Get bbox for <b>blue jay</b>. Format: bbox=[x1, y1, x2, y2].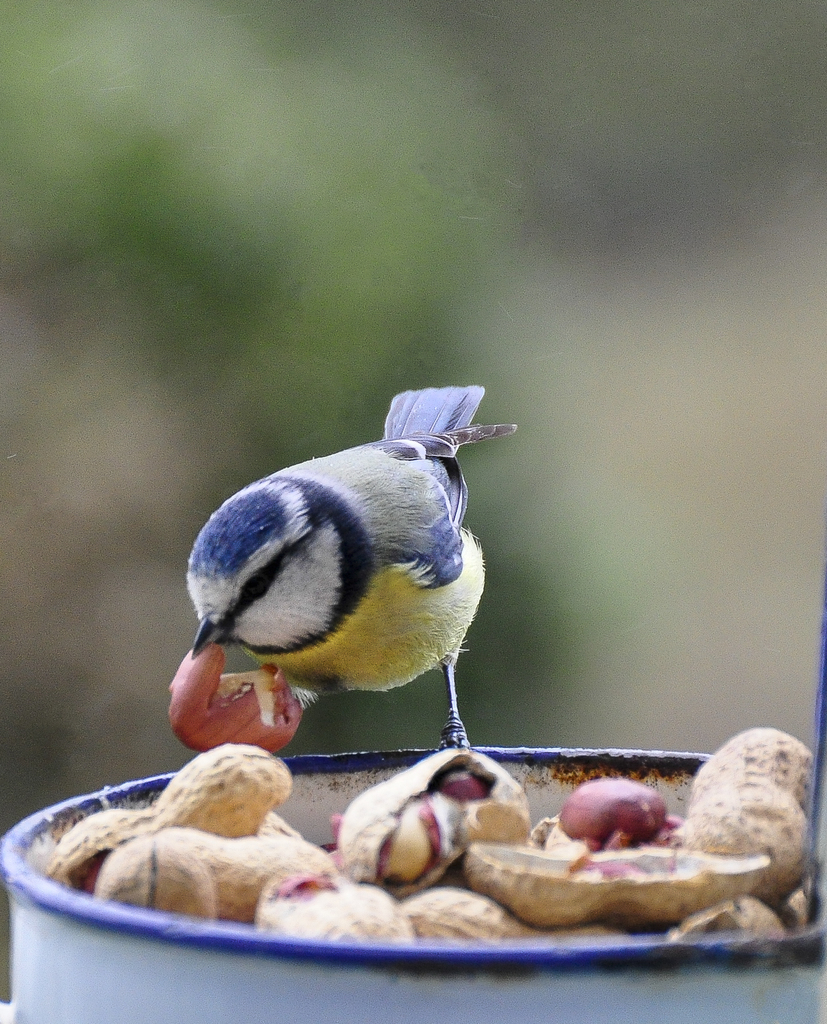
bbox=[180, 380, 518, 753].
